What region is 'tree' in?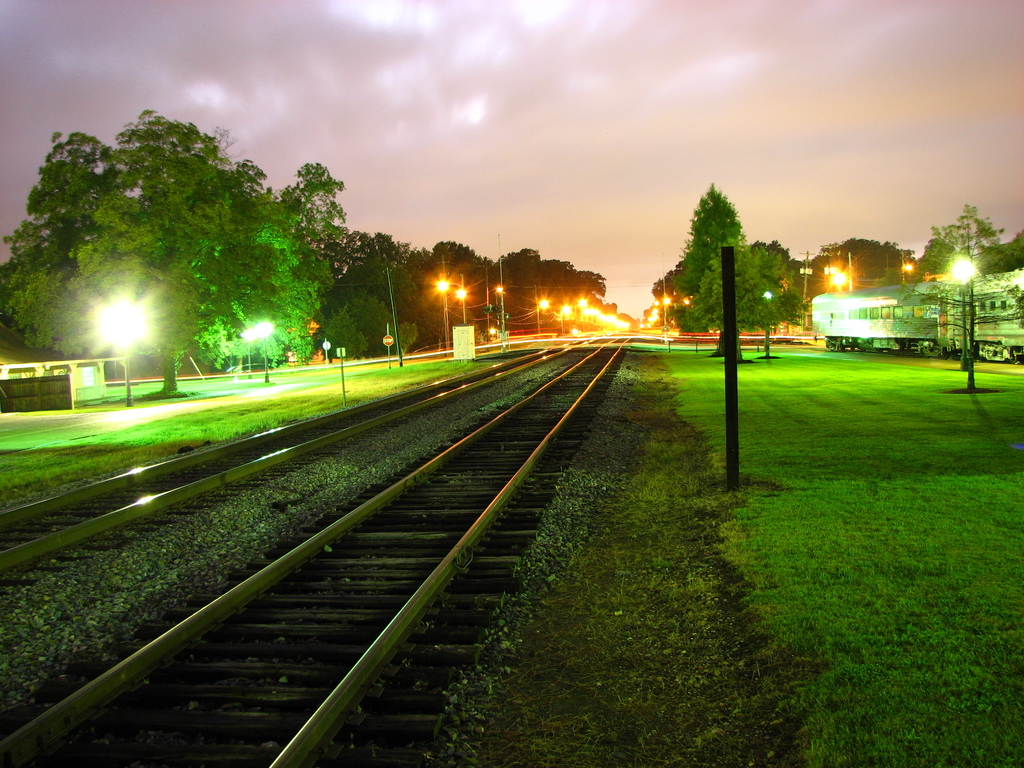
bbox=[808, 243, 904, 306].
